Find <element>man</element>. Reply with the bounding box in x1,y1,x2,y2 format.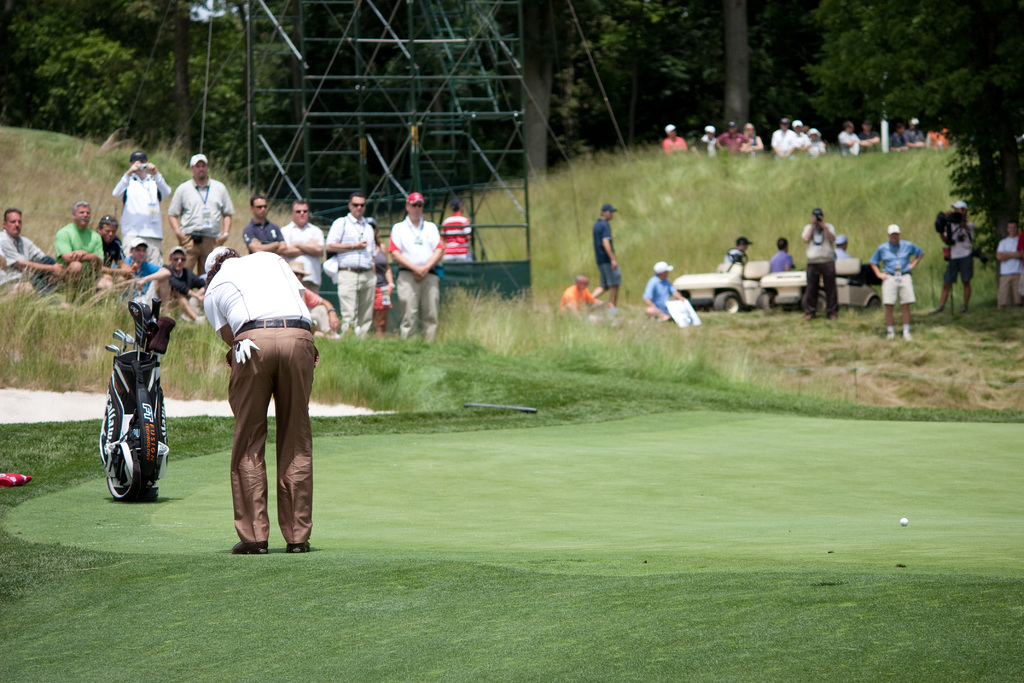
276,198,328,299.
